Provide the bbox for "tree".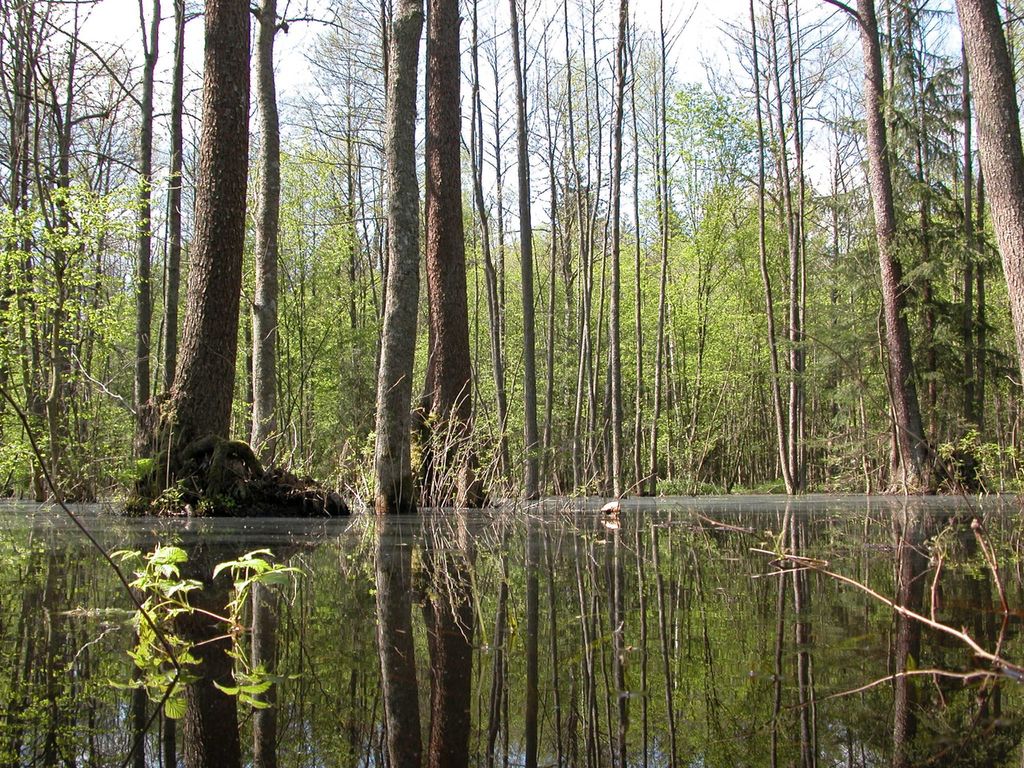
box=[231, 0, 346, 463].
